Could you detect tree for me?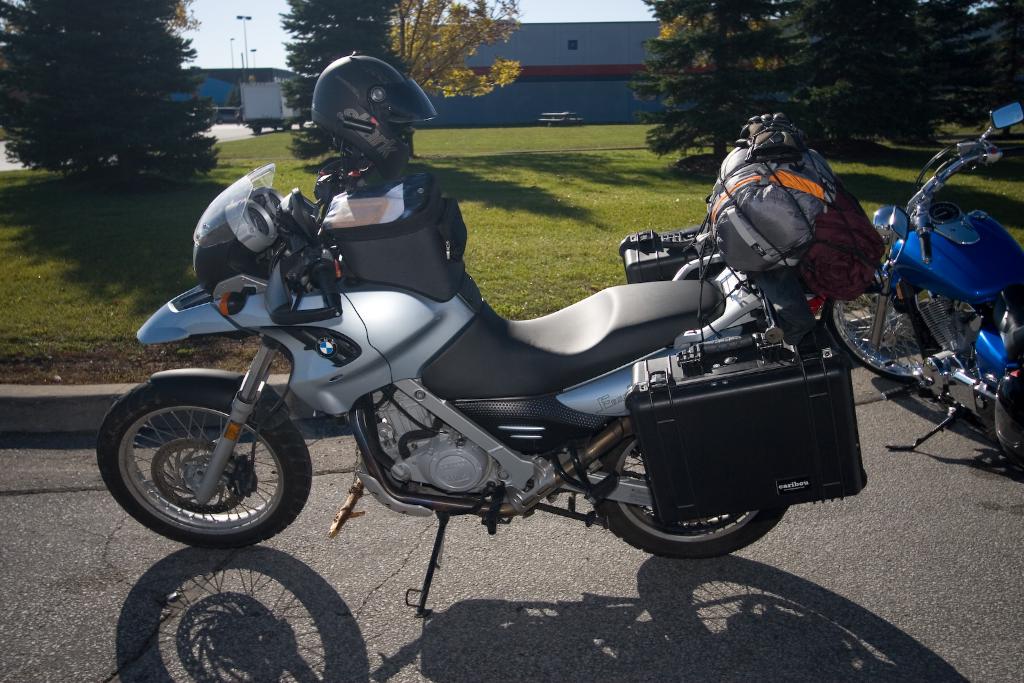
Detection result: [x1=639, y1=0, x2=811, y2=165].
